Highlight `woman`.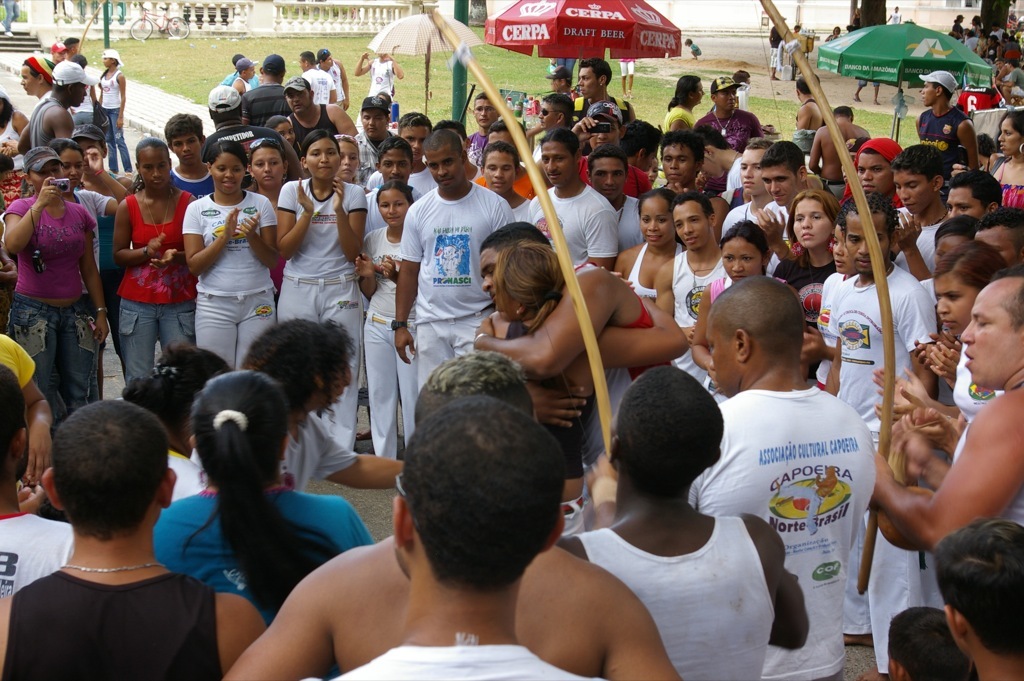
Highlighted region: (663, 73, 705, 132).
